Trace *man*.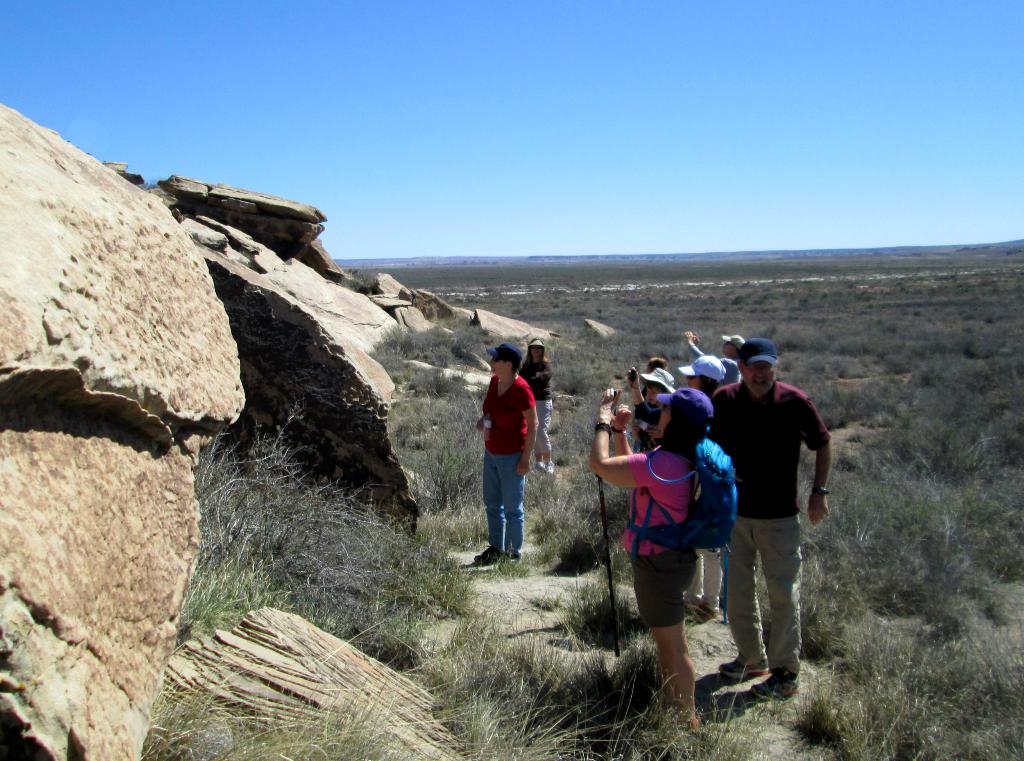
Traced to [685, 331, 745, 389].
